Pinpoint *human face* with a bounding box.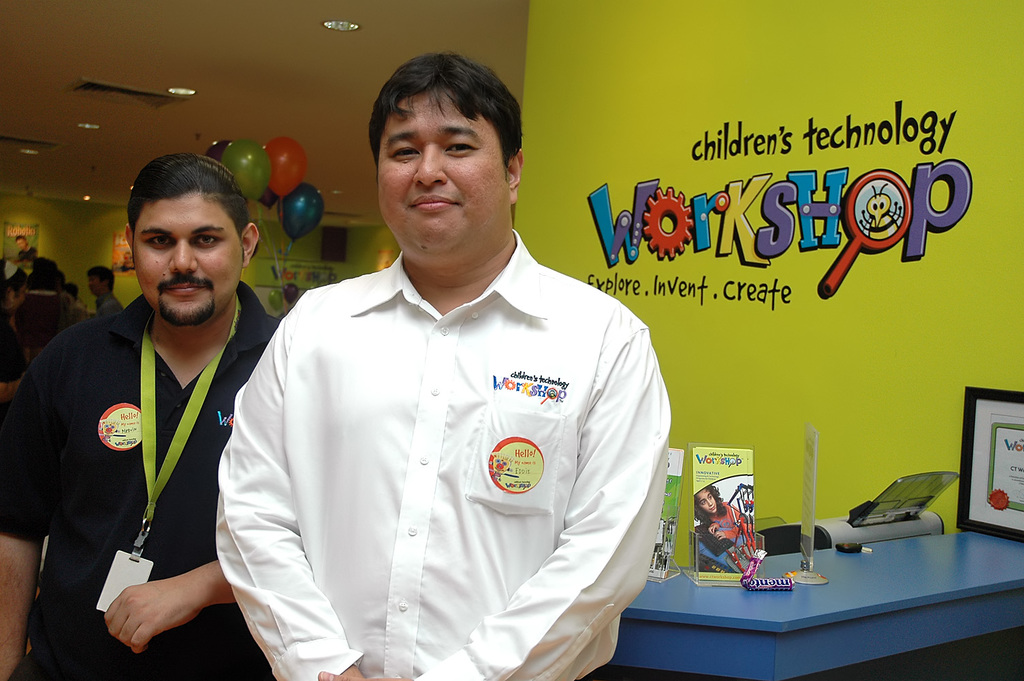
{"x1": 129, "y1": 188, "x2": 239, "y2": 332}.
